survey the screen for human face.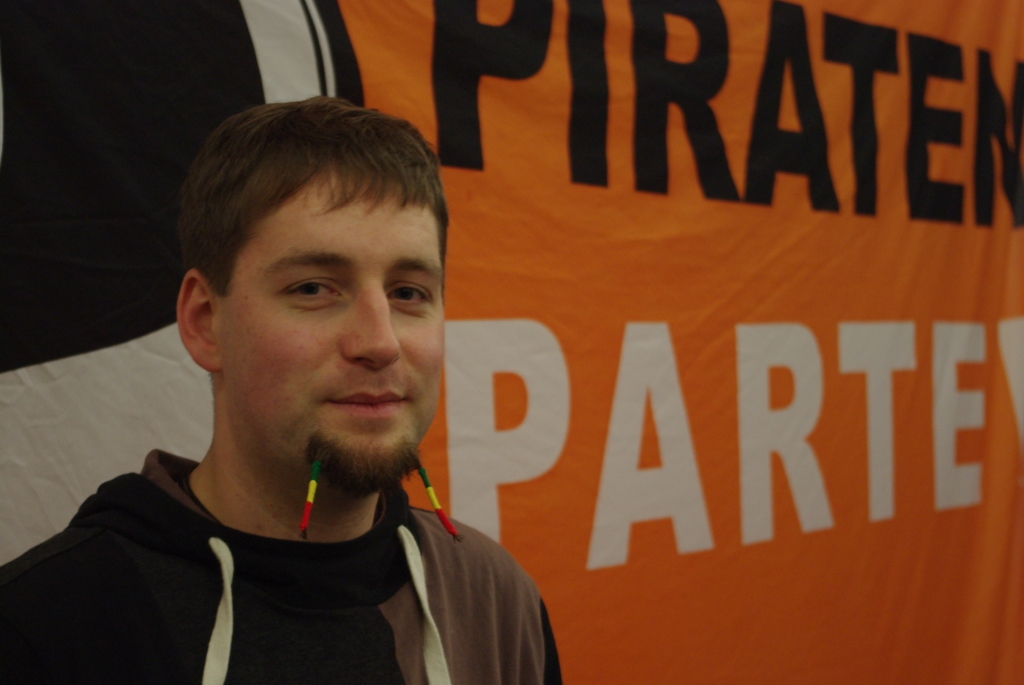
Survey found: bbox=(223, 160, 445, 464).
